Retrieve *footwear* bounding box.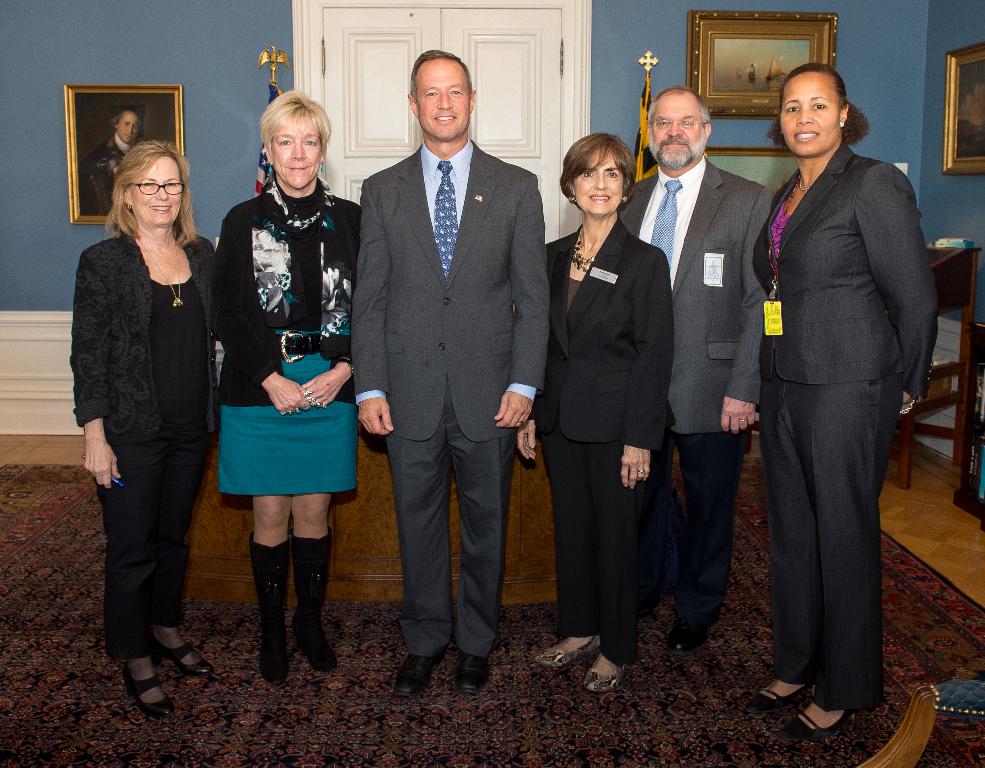
Bounding box: 155 639 213 676.
